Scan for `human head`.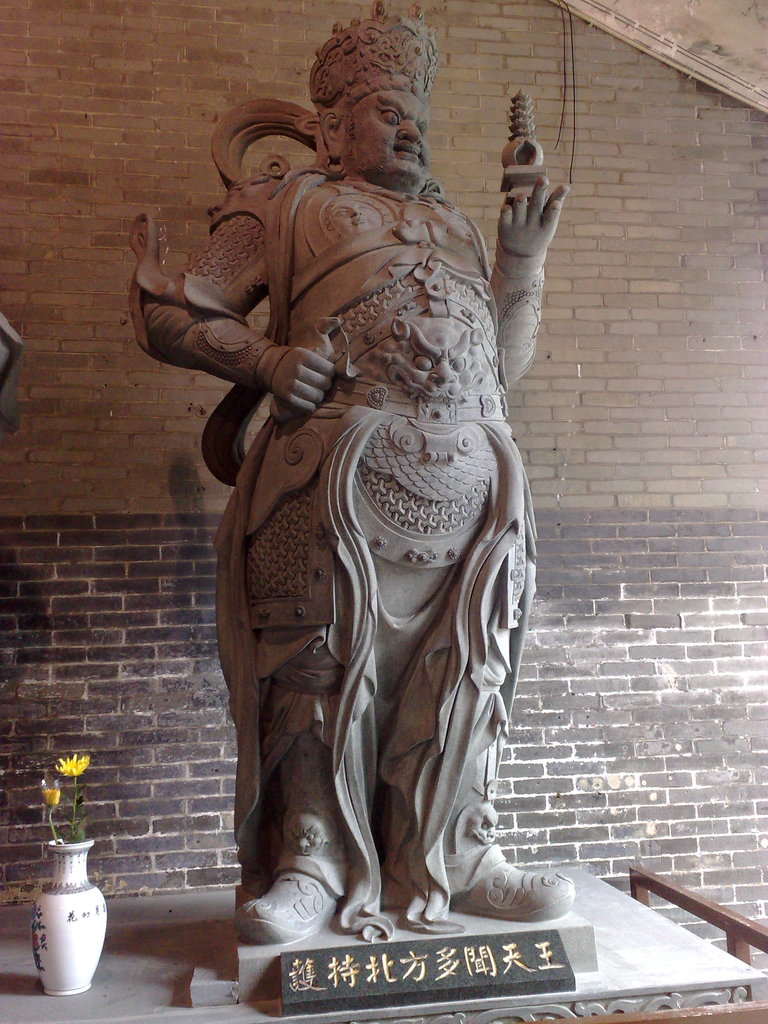
Scan result: rect(318, 78, 434, 186).
